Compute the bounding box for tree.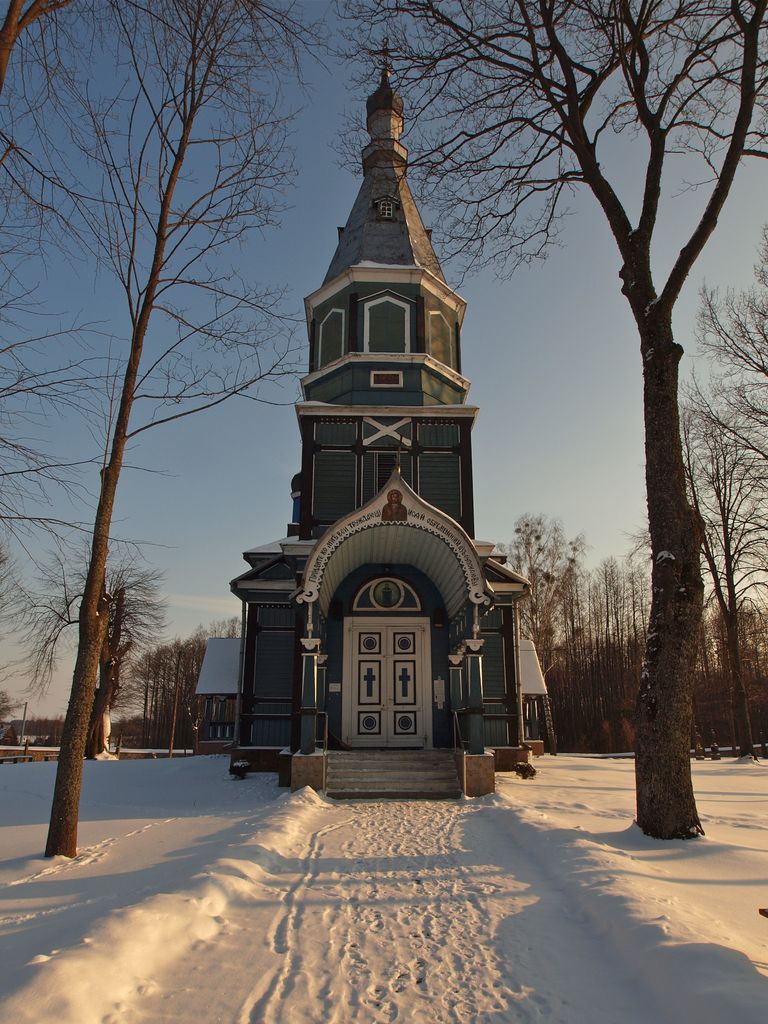
506 511 585 679.
